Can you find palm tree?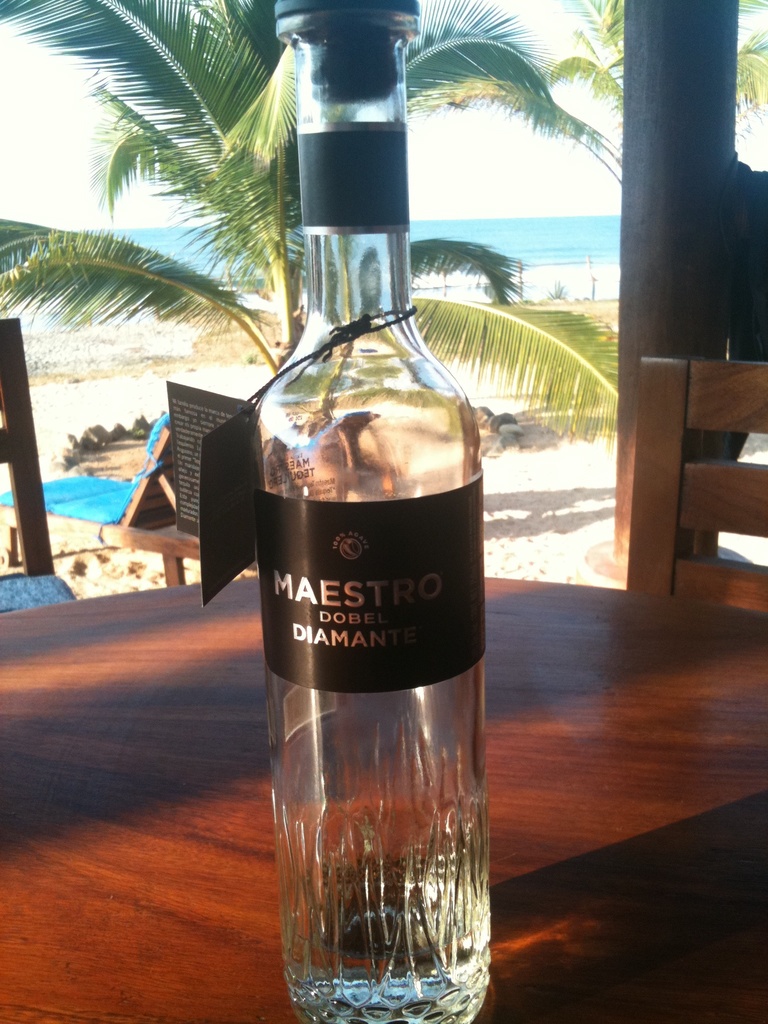
Yes, bounding box: {"left": 541, "top": 0, "right": 767, "bottom": 168}.
